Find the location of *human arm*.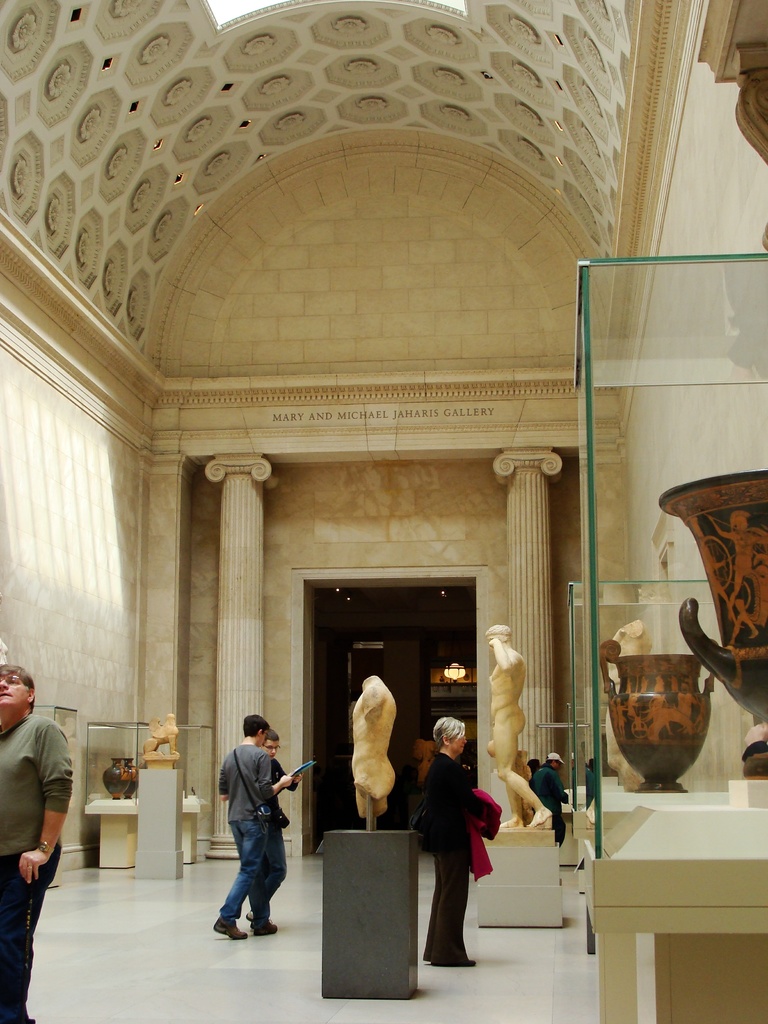
Location: [left=216, top=757, right=225, bottom=804].
